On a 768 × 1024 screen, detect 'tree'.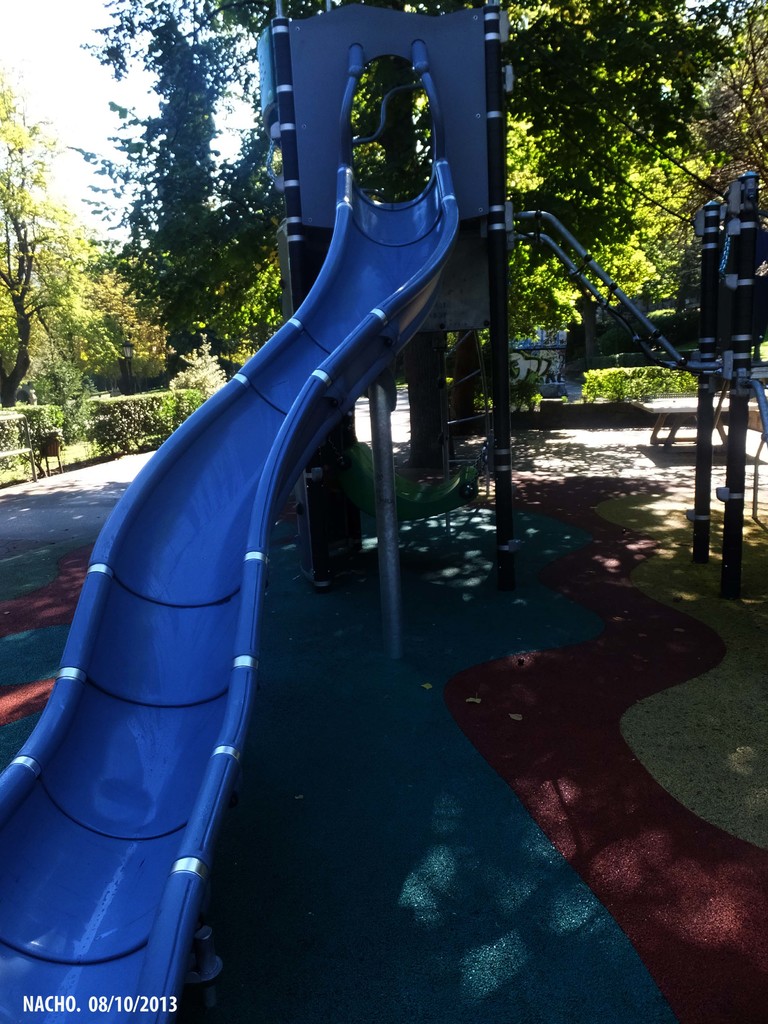
0/63/128/409.
